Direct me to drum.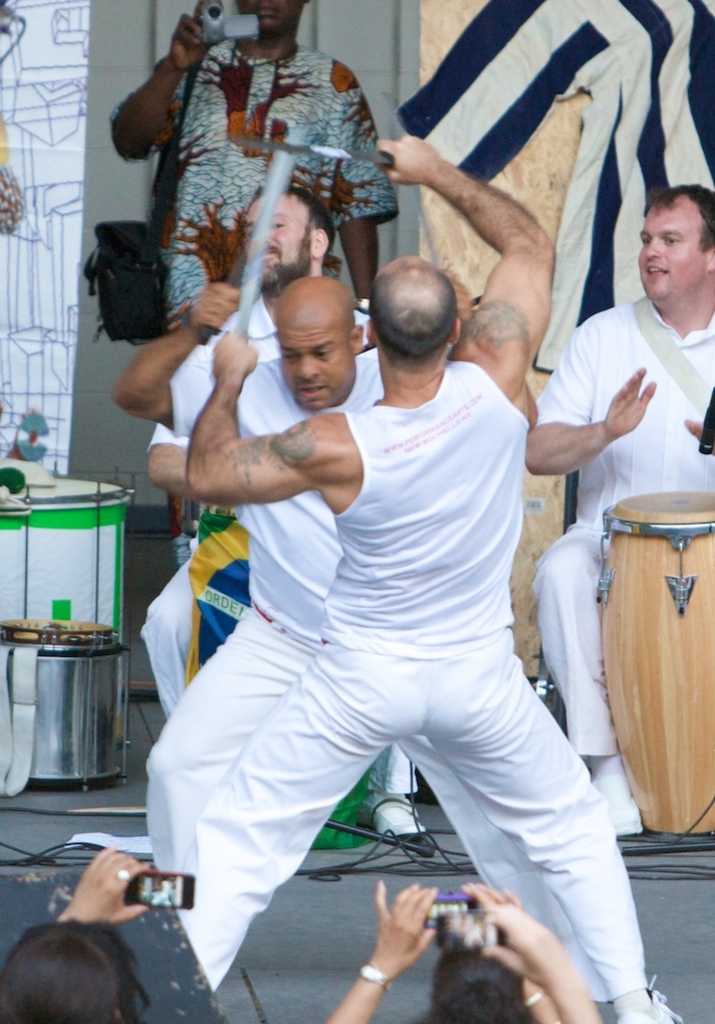
Direction: select_region(0, 618, 127, 792).
